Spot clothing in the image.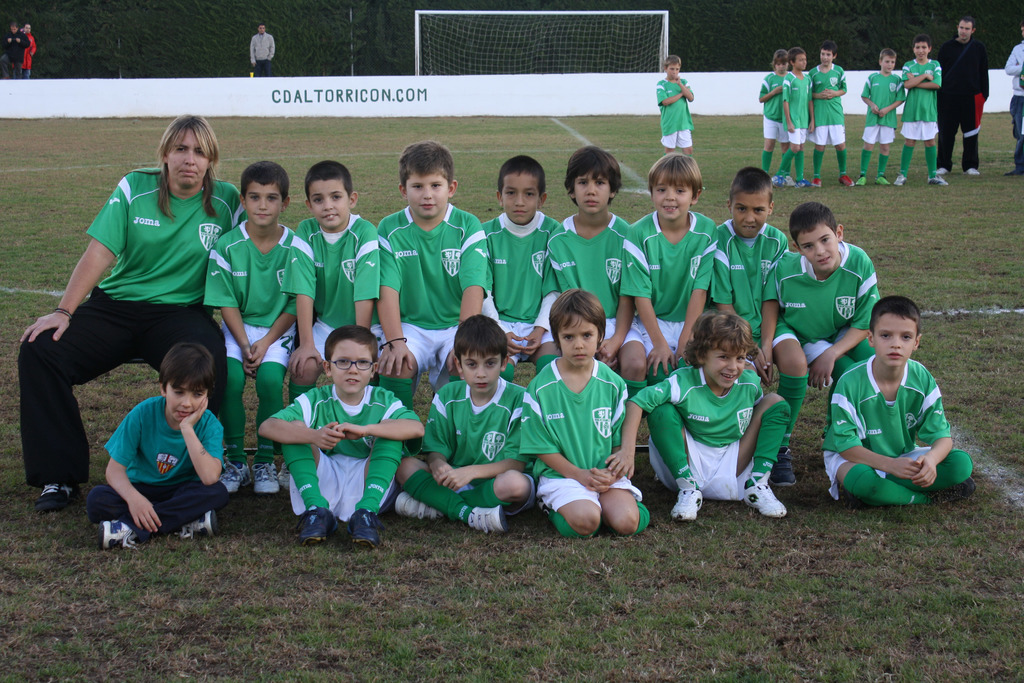
clothing found at box=[273, 381, 421, 523].
